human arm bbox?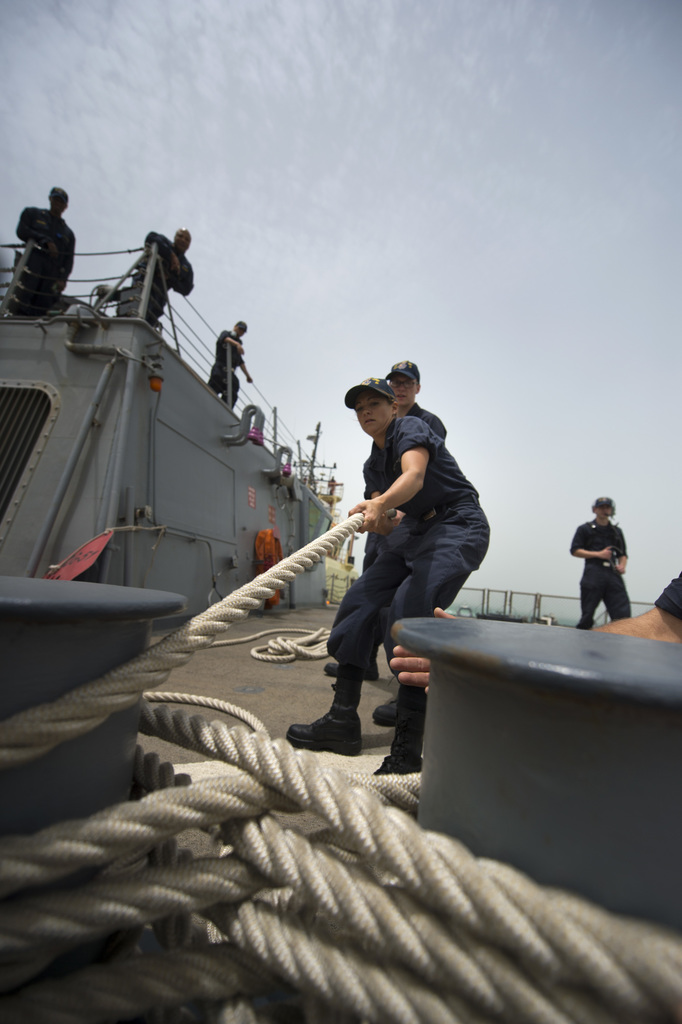
left=571, top=522, right=617, bottom=566
